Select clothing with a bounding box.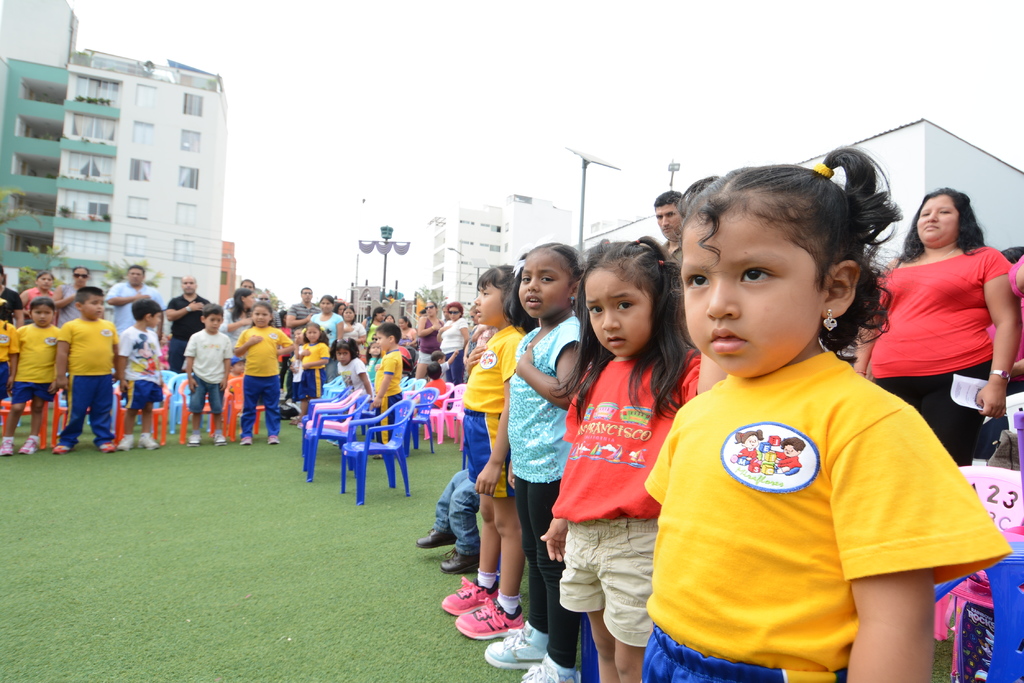
bbox(285, 300, 322, 322).
